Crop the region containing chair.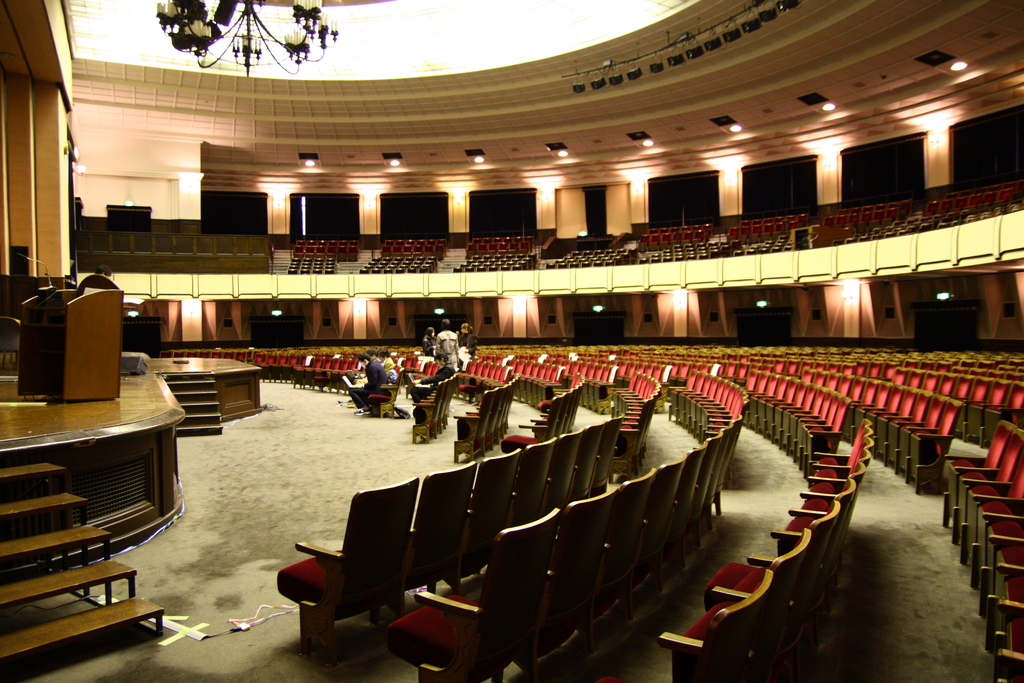
Crop region: select_region(557, 431, 582, 512).
